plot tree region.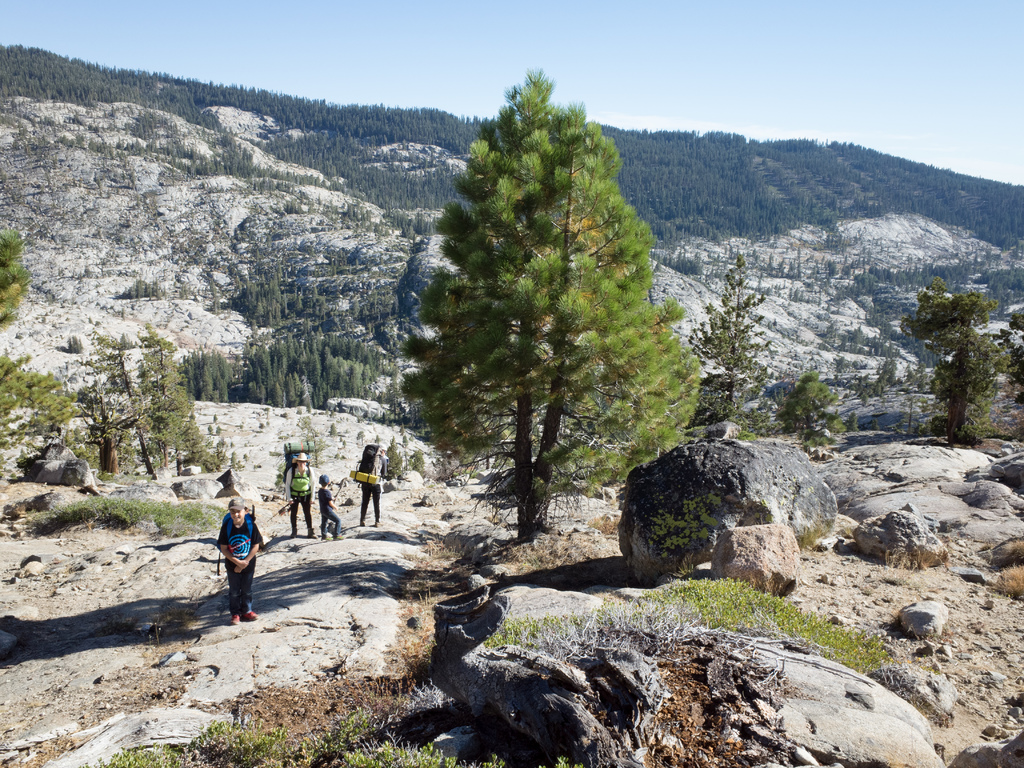
Plotted at {"x1": 900, "y1": 274, "x2": 1009, "y2": 464}.
